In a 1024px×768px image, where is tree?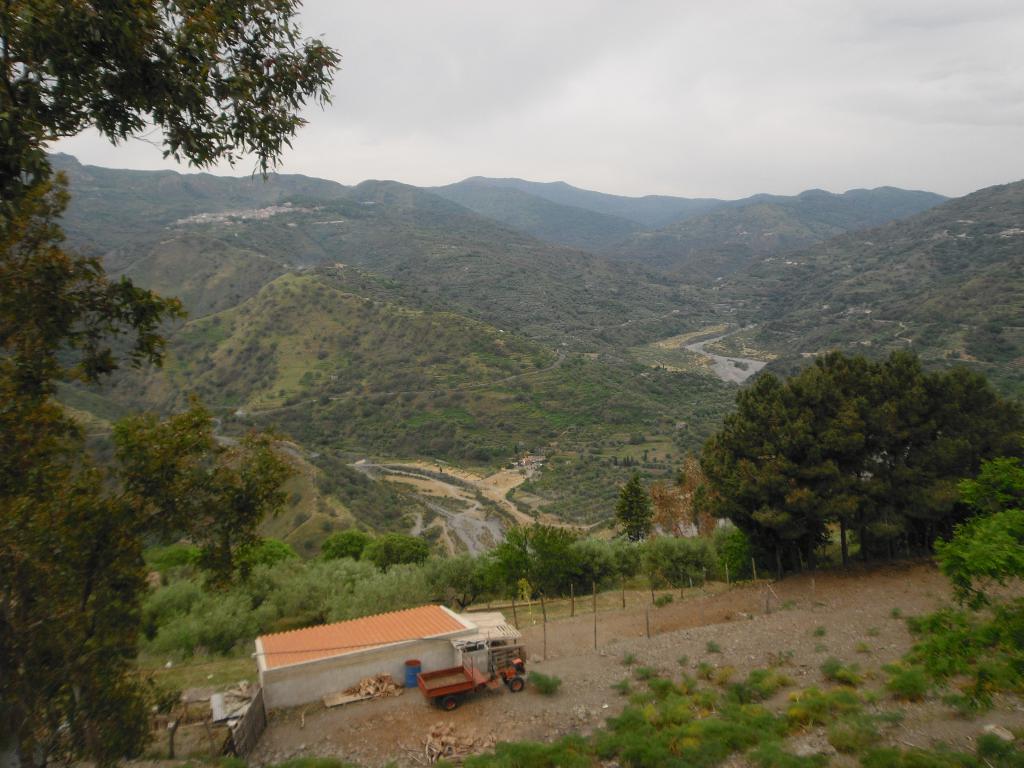
BBox(680, 326, 1004, 571).
